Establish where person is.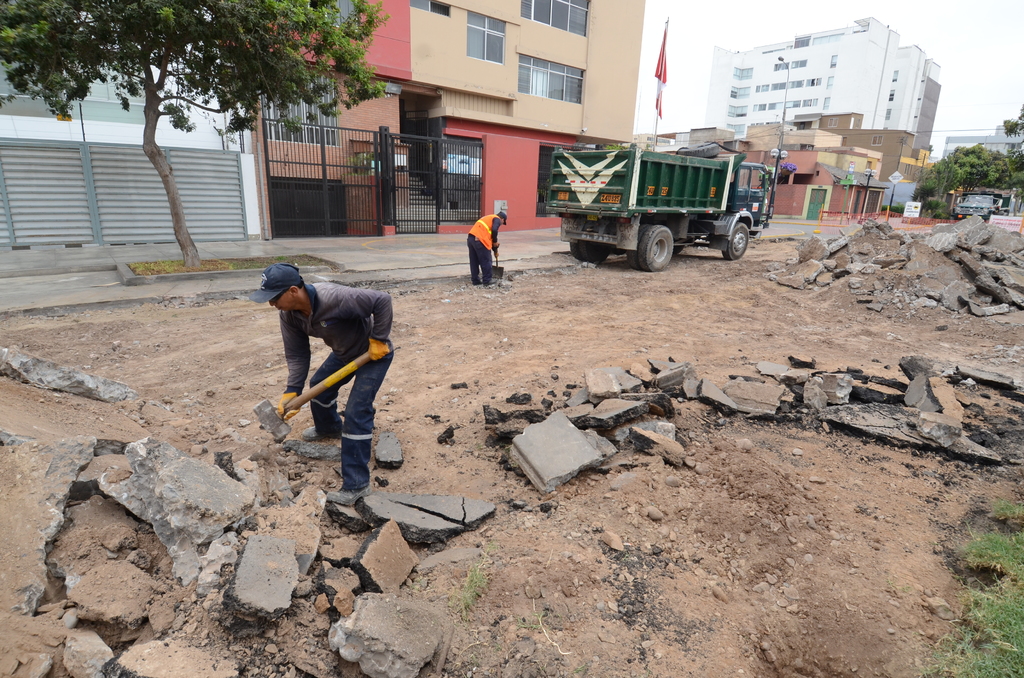
Established at bbox=[472, 211, 507, 281].
